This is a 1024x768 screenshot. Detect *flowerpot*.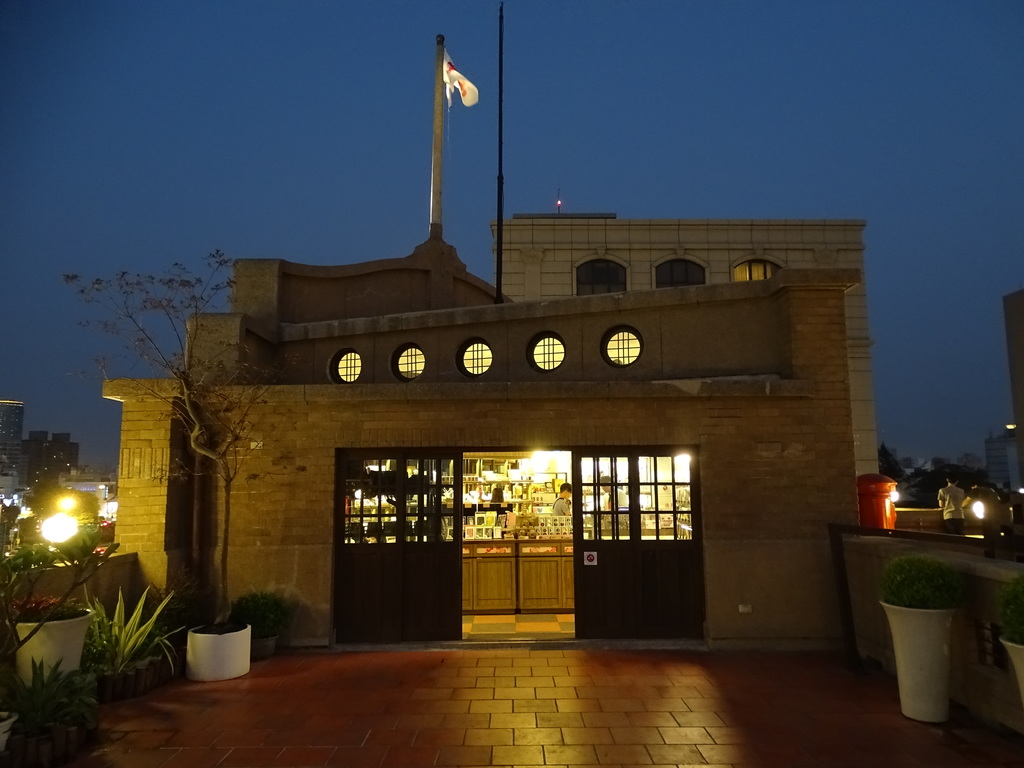
l=861, t=554, r=1003, b=728.
